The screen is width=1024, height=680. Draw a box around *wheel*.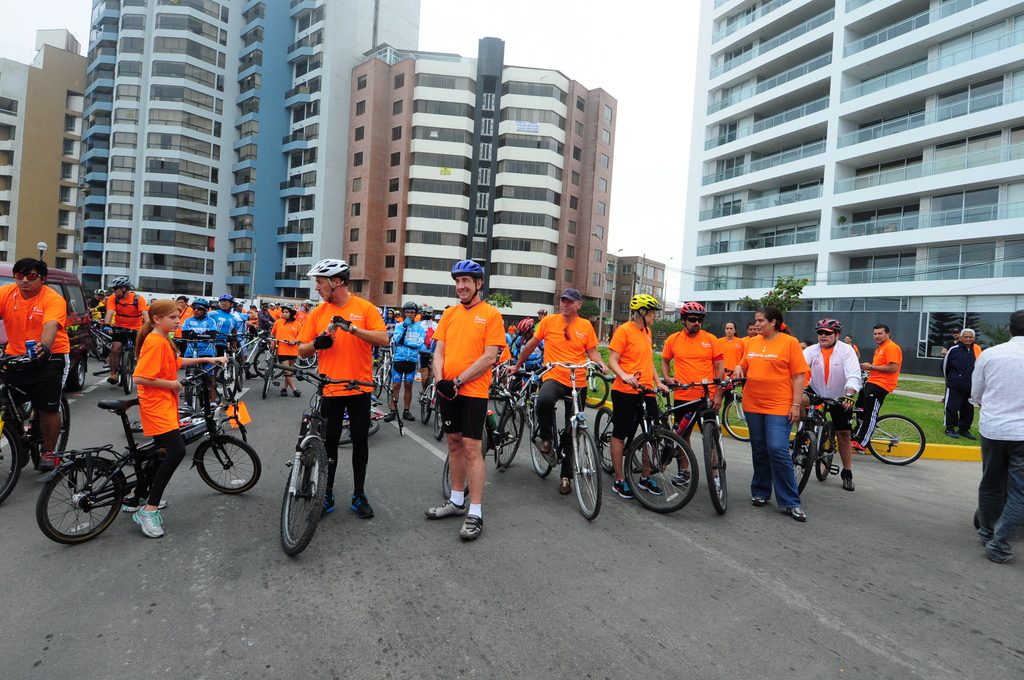
[625, 429, 698, 512].
